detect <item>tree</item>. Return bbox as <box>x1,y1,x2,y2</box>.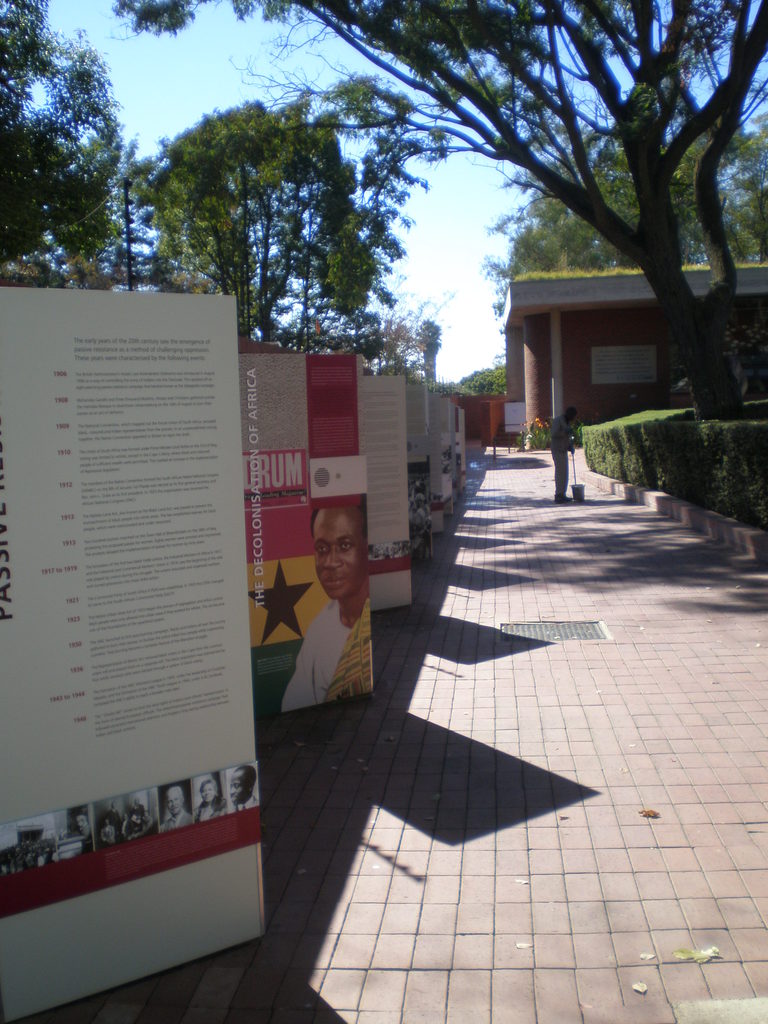
<box>311,82,458,337</box>.
